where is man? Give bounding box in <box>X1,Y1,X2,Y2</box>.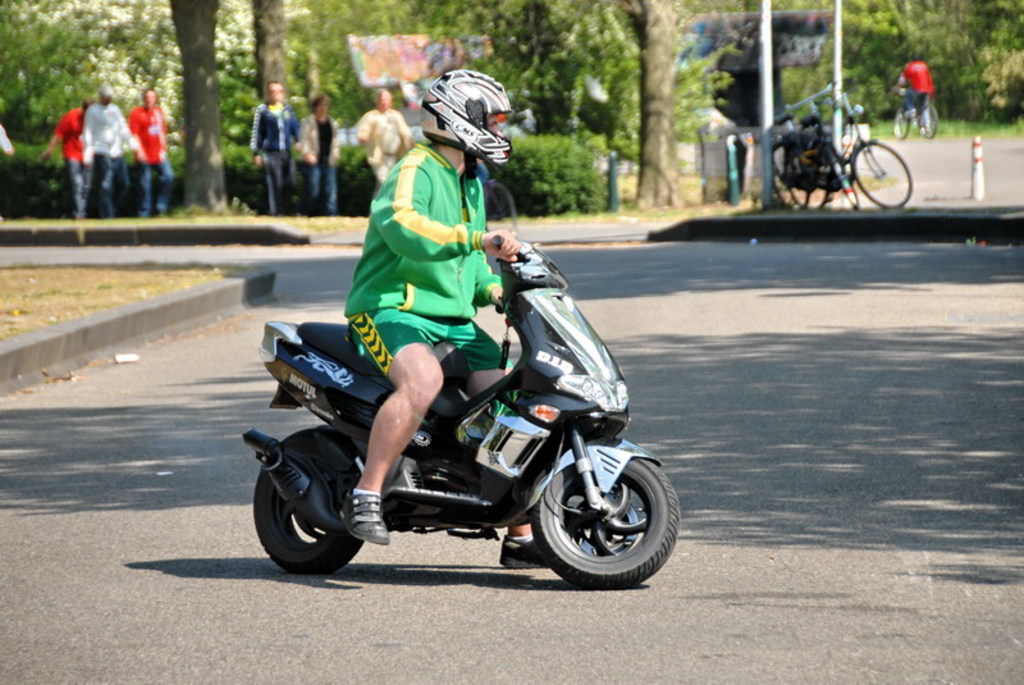
<box>891,52,933,131</box>.
